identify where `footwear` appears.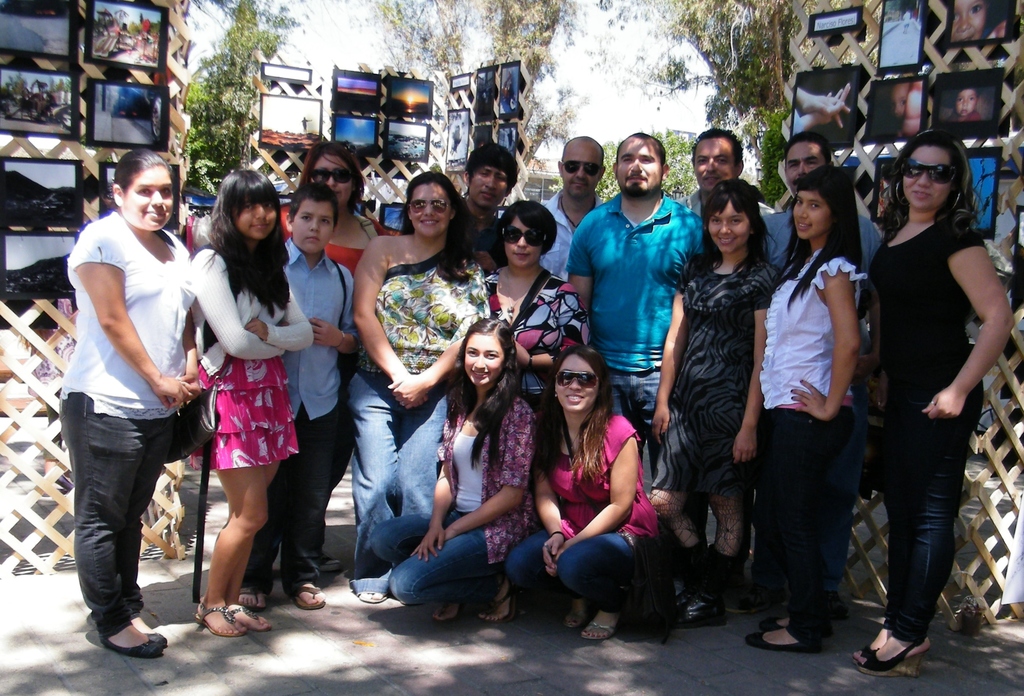
Appears at locate(673, 587, 724, 627).
